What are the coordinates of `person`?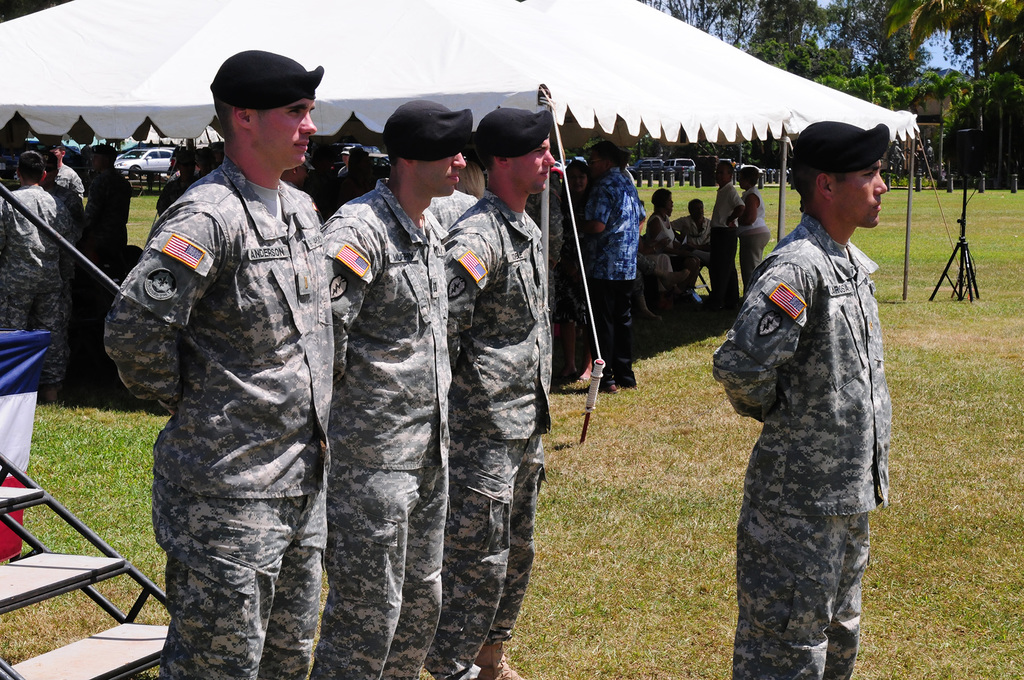
[669,199,712,259].
